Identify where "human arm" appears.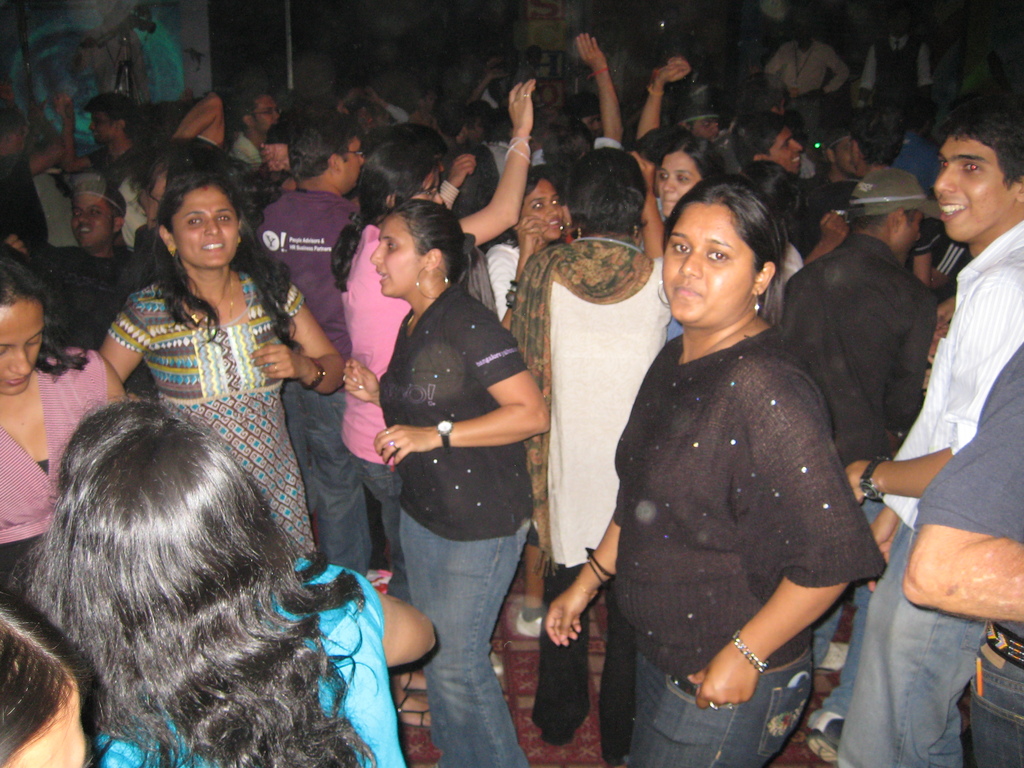
Appears at rect(801, 207, 851, 269).
